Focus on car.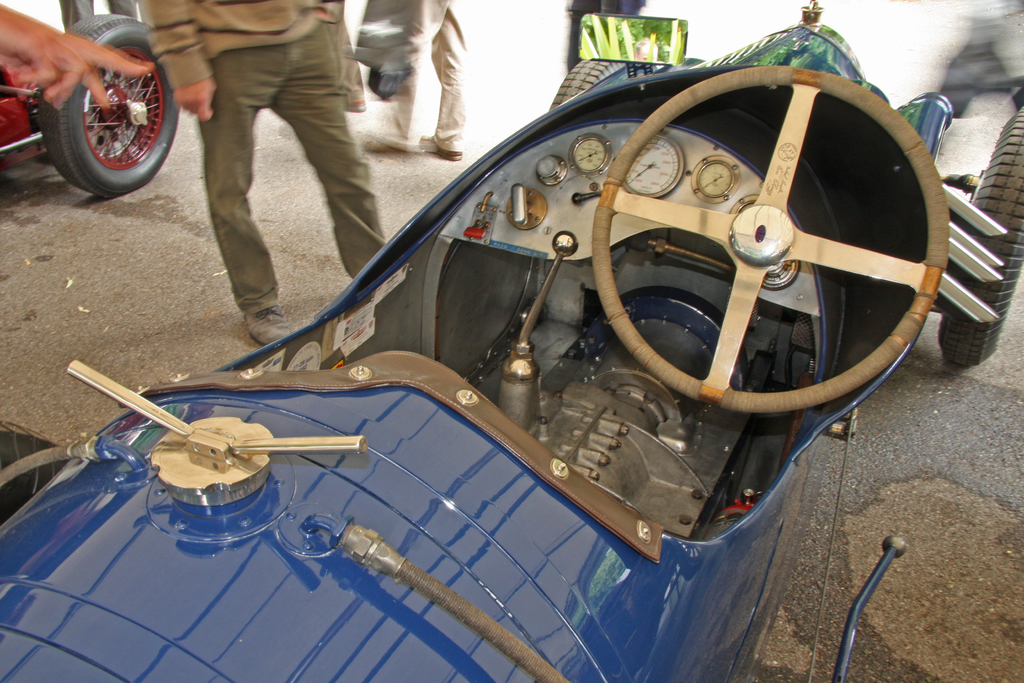
Focused at (x1=0, y1=10, x2=189, y2=199).
